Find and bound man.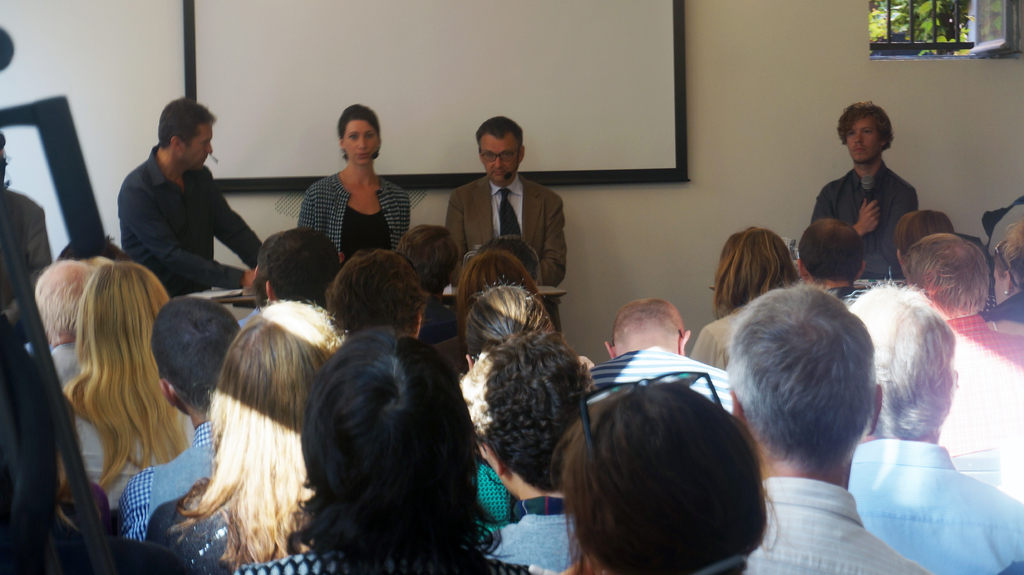
Bound: rect(719, 286, 929, 574).
